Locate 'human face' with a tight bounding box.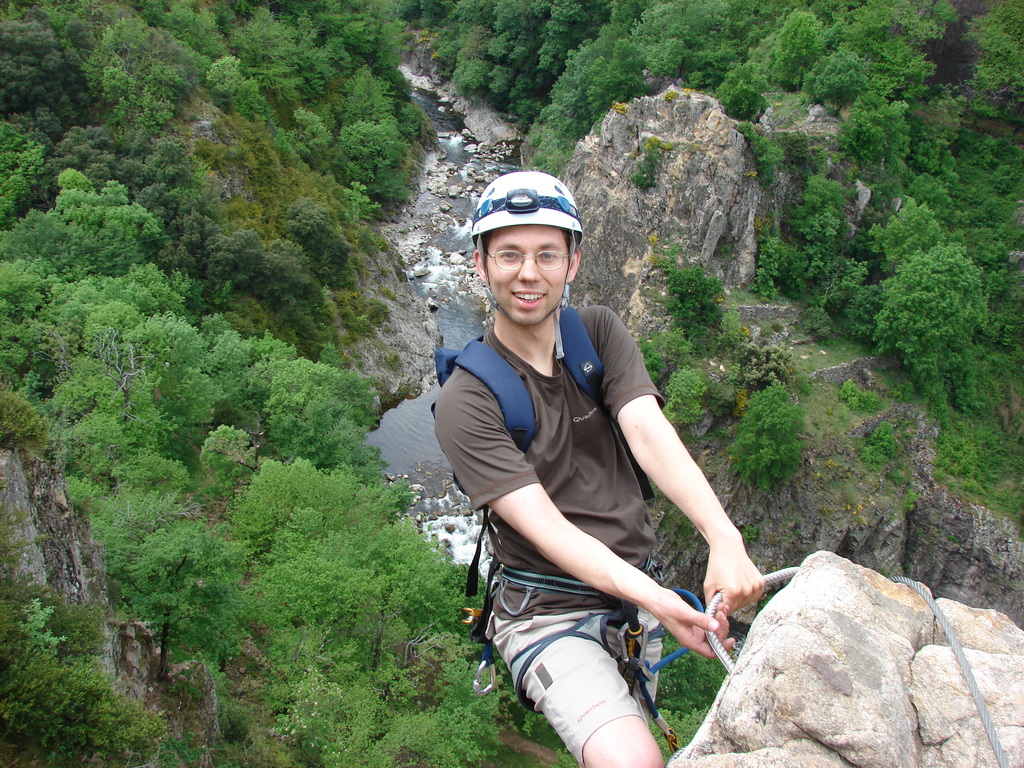
Rect(484, 225, 569, 324).
